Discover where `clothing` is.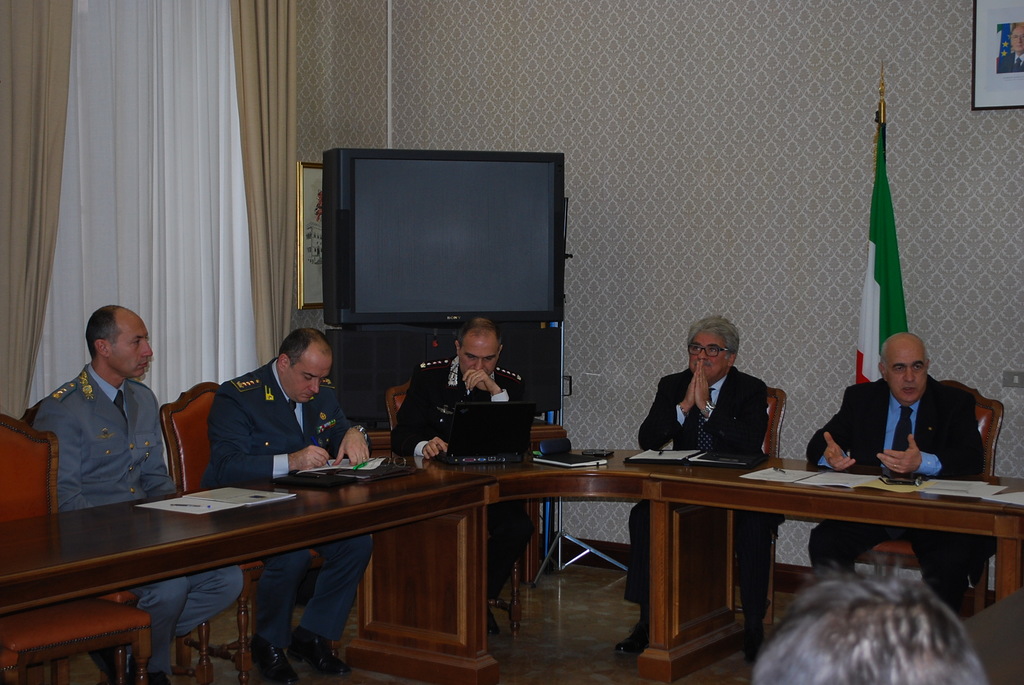
Discovered at {"x1": 808, "y1": 377, "x2": 993, "y2": 618}.
